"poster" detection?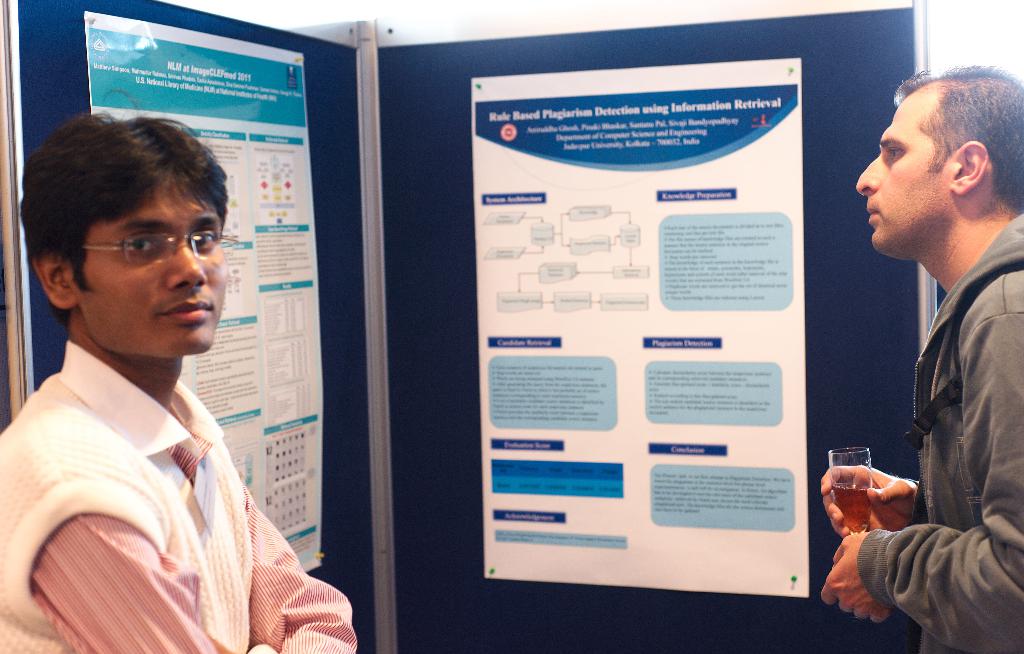
(x1=465, y1=58, x2=810, y2=597)
